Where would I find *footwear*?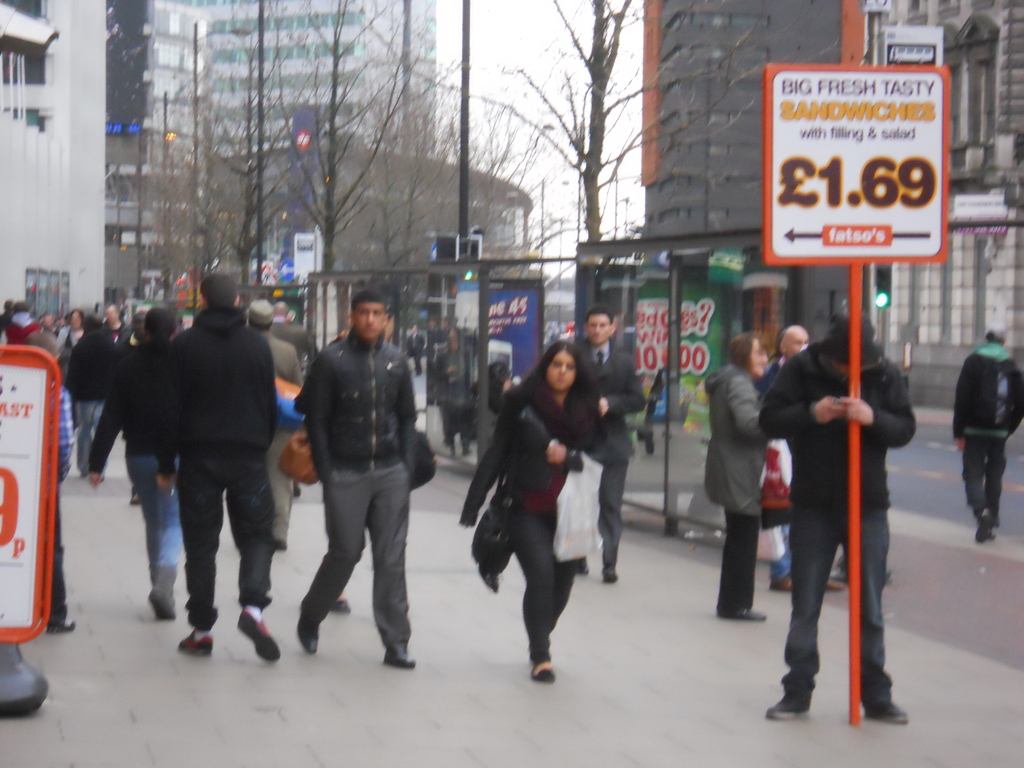
At box=[827, 575, 842, 590].
